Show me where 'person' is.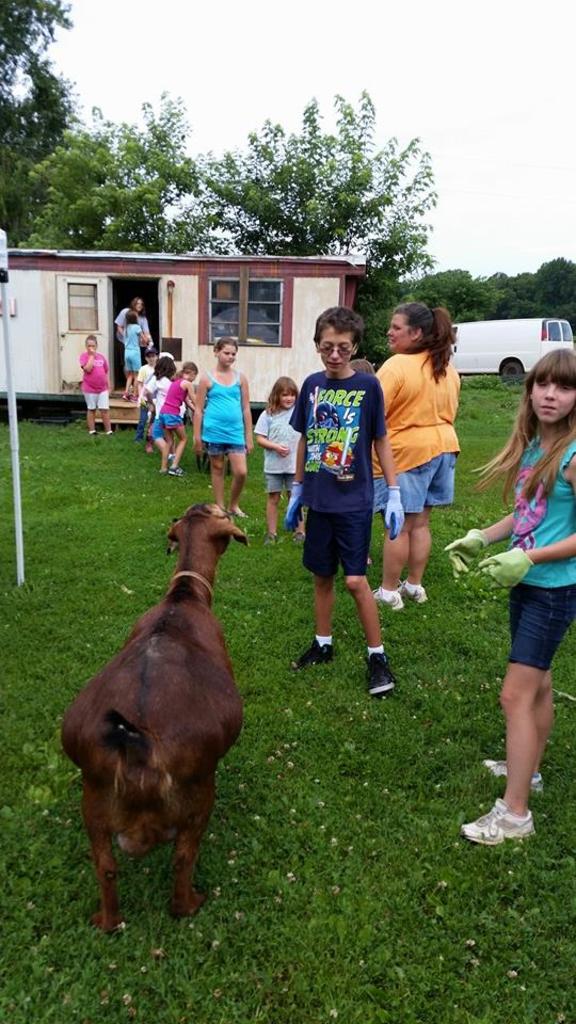
'person' is at 445,346,571,907.
